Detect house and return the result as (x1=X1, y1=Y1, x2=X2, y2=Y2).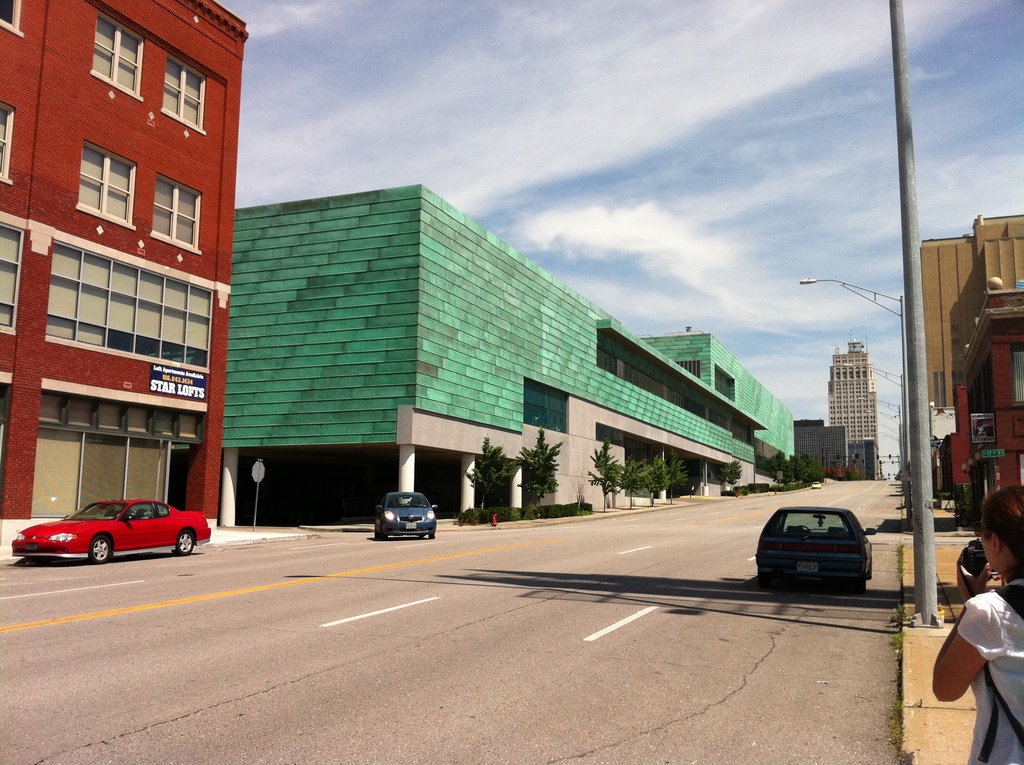
(x1=660, y1=343, x2=798, y2=501).
